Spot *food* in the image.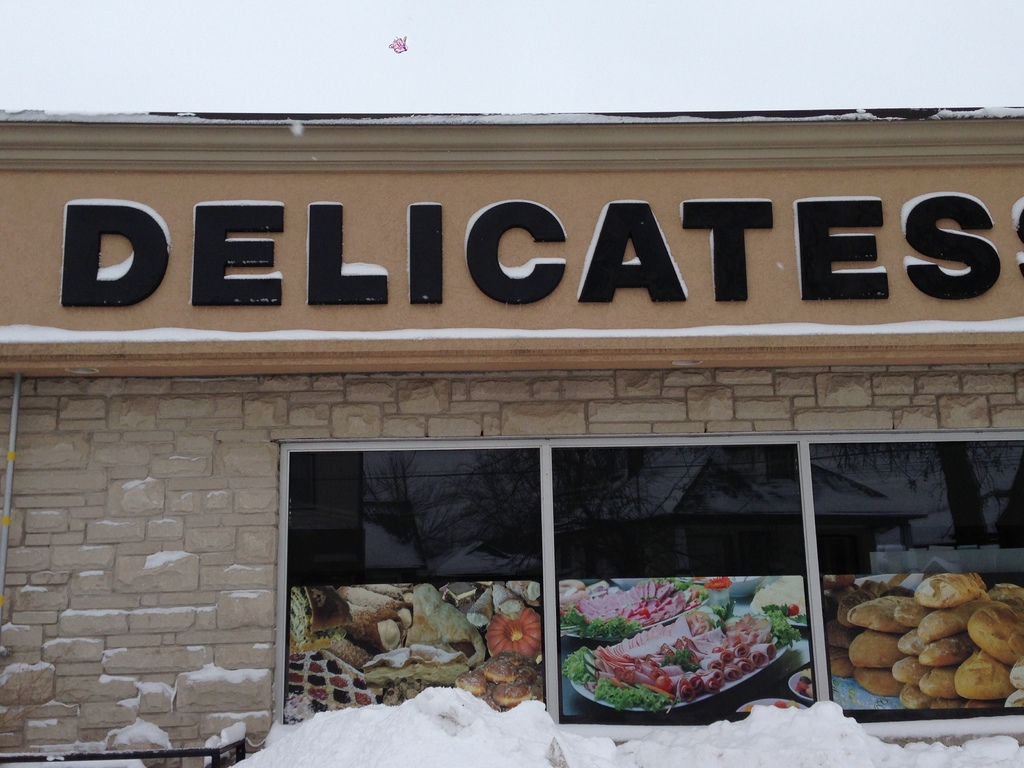
*food* found at crop(288, 651, 304, 660).
